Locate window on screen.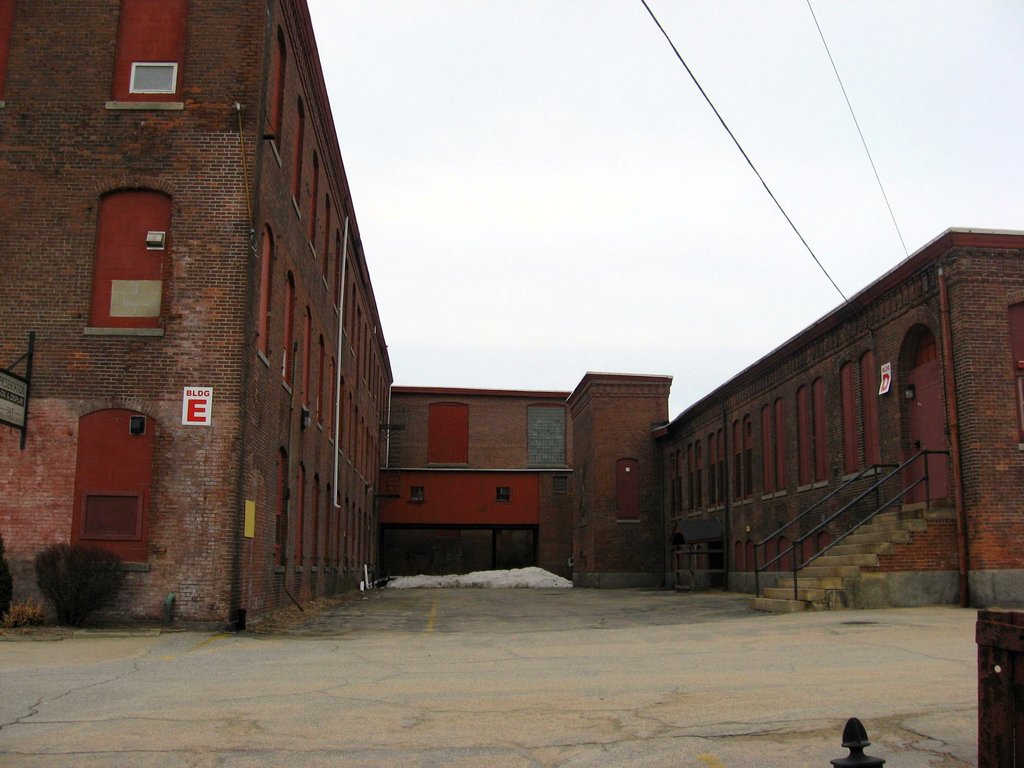
On screen at <bbox>257, 219, 271, 366</bbox>.
